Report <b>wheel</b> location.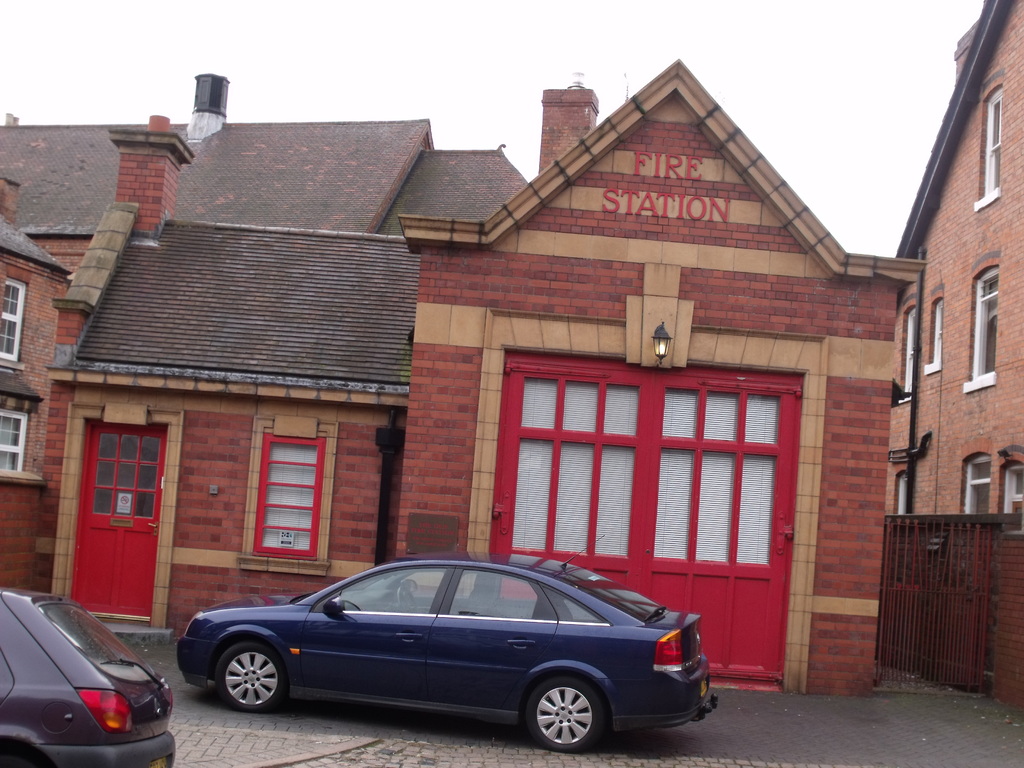
Report: crop(0, 756, 30, 767).
